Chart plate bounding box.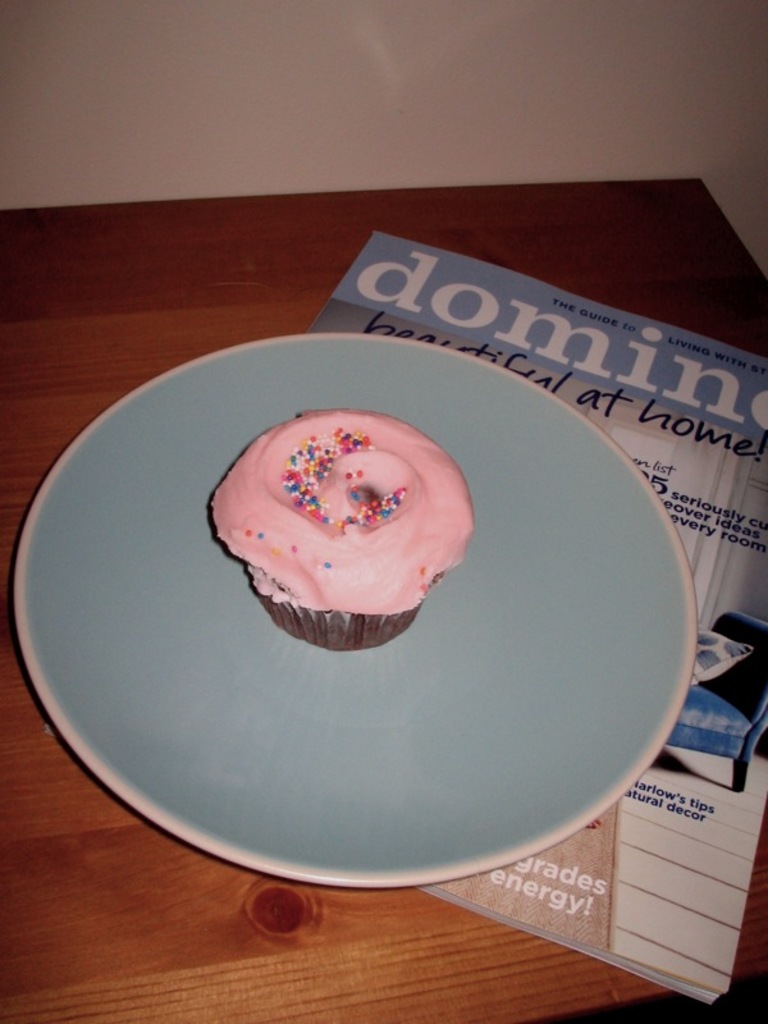
Charted: [9, 337, 696, 892].
